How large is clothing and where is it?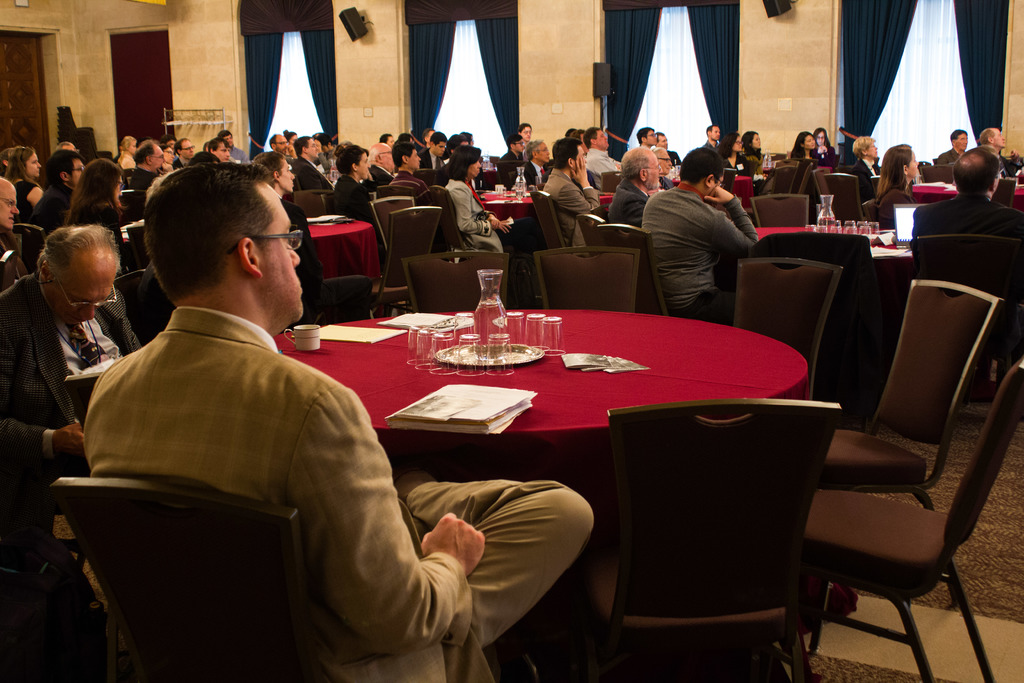
Bounding box: Rect(646, 184, 776, 309).
